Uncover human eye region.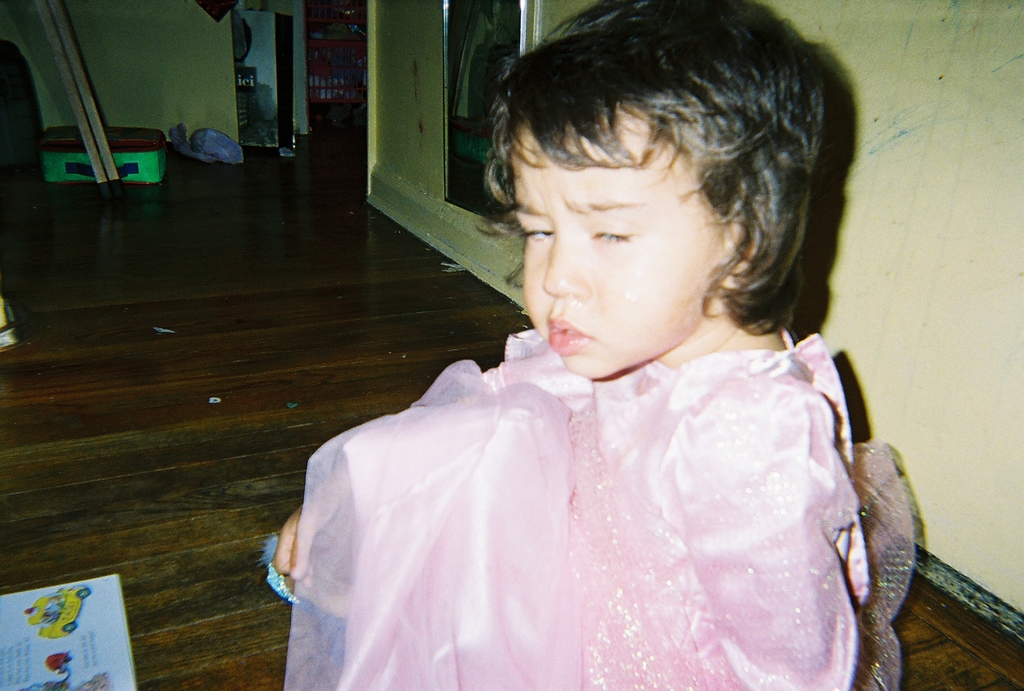
Uncovered: region(518, 221, 557, 242).
